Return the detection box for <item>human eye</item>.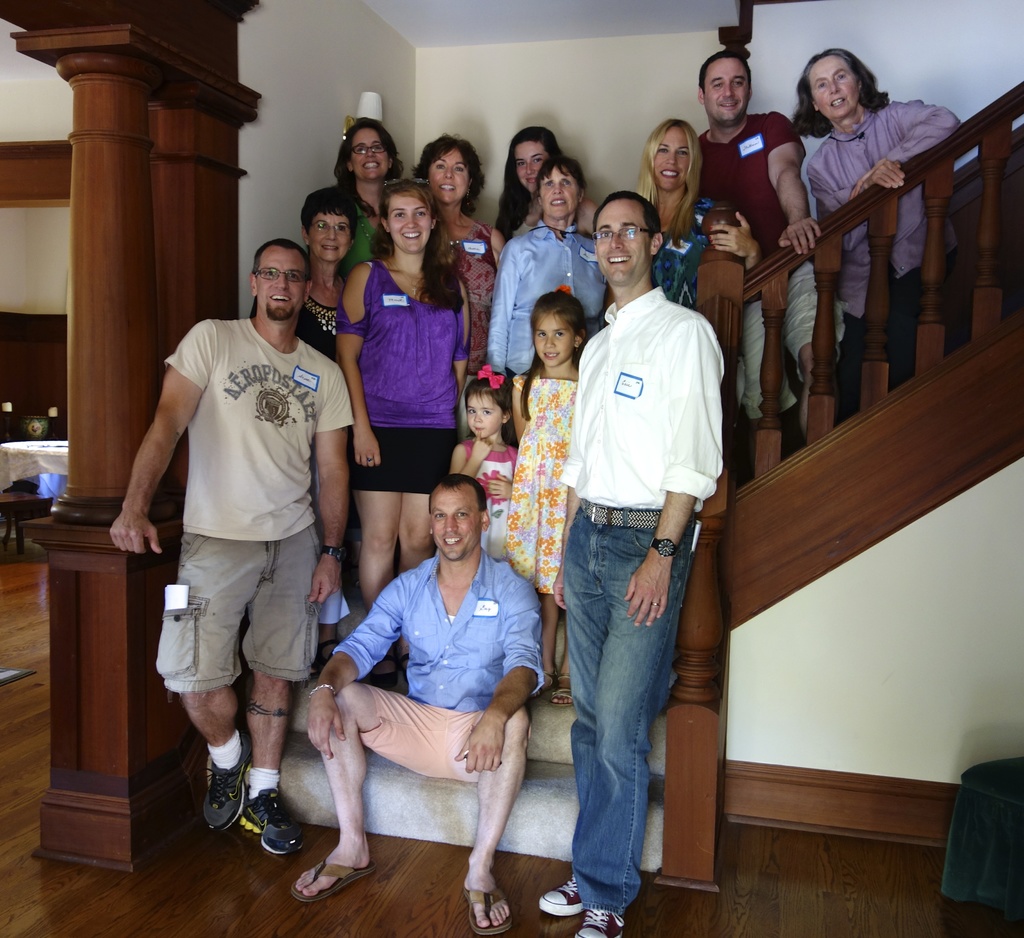
429/508/442/521.
